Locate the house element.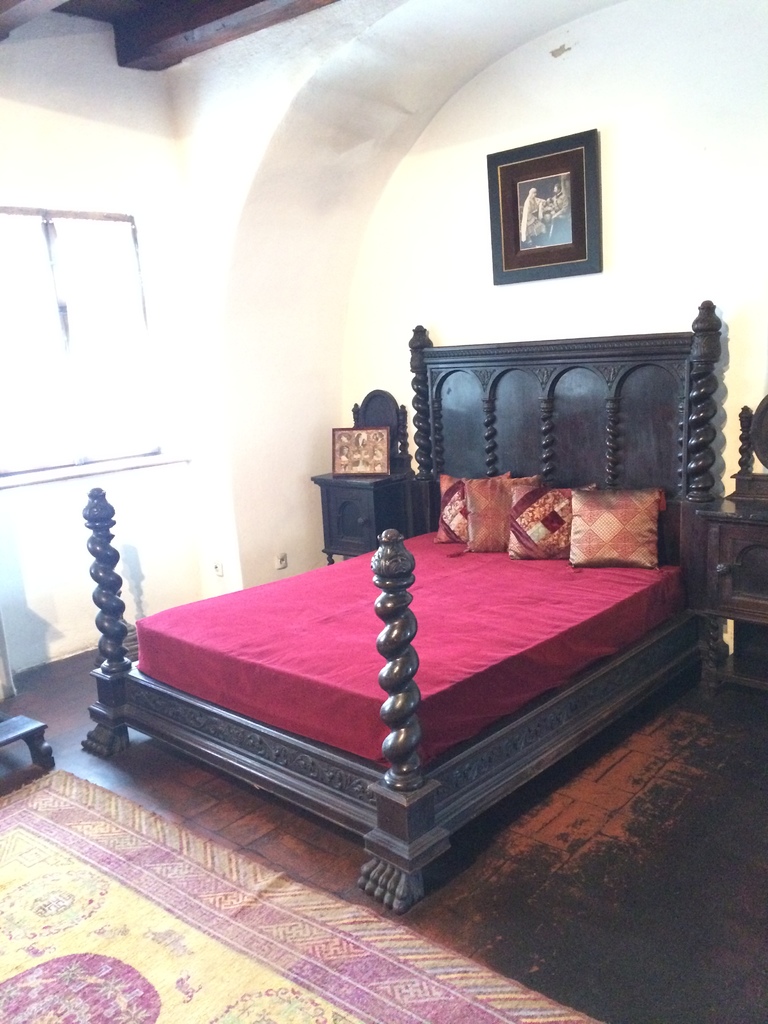
Element bbox: rect(0, 0, 767, 1023).
